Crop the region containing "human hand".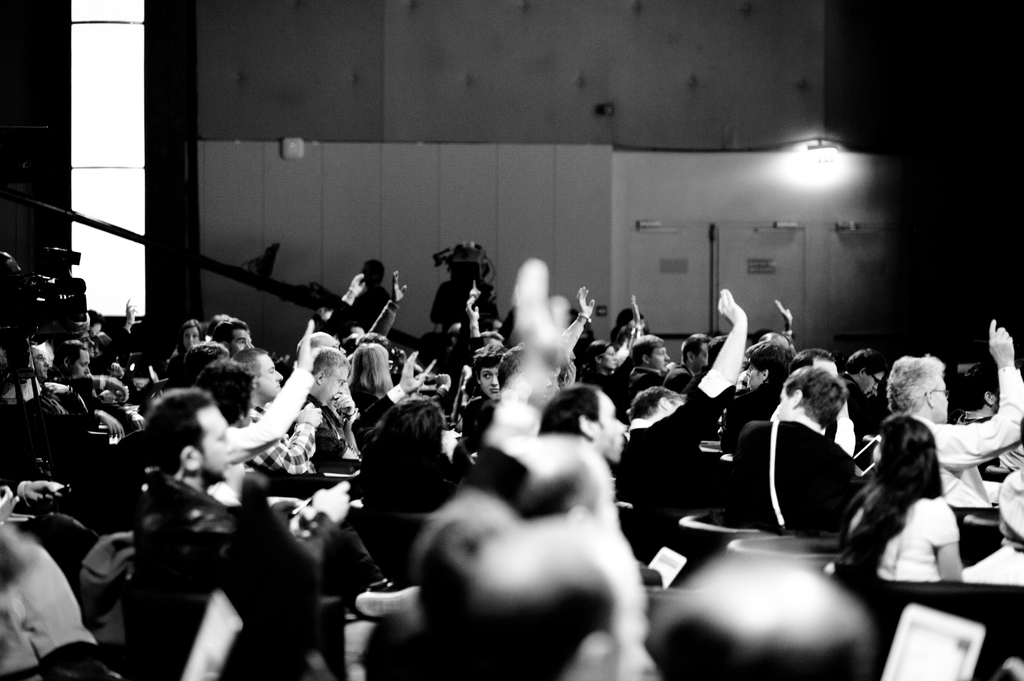
Crop region: 398,352,417,390.
